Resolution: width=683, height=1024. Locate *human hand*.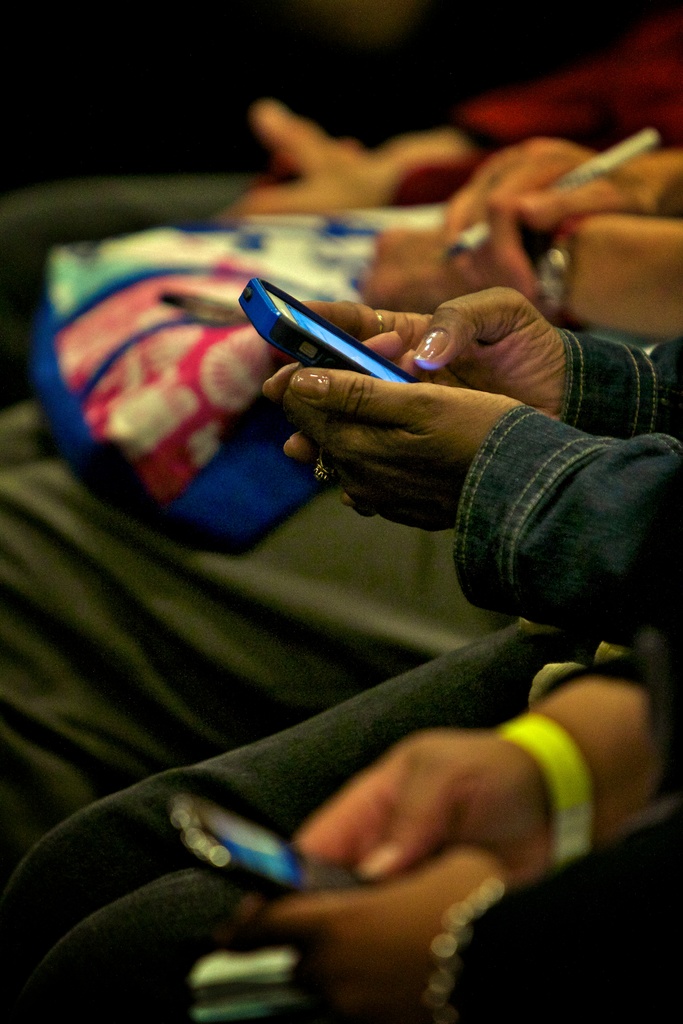
bbox(256, 712, 601, 919).
